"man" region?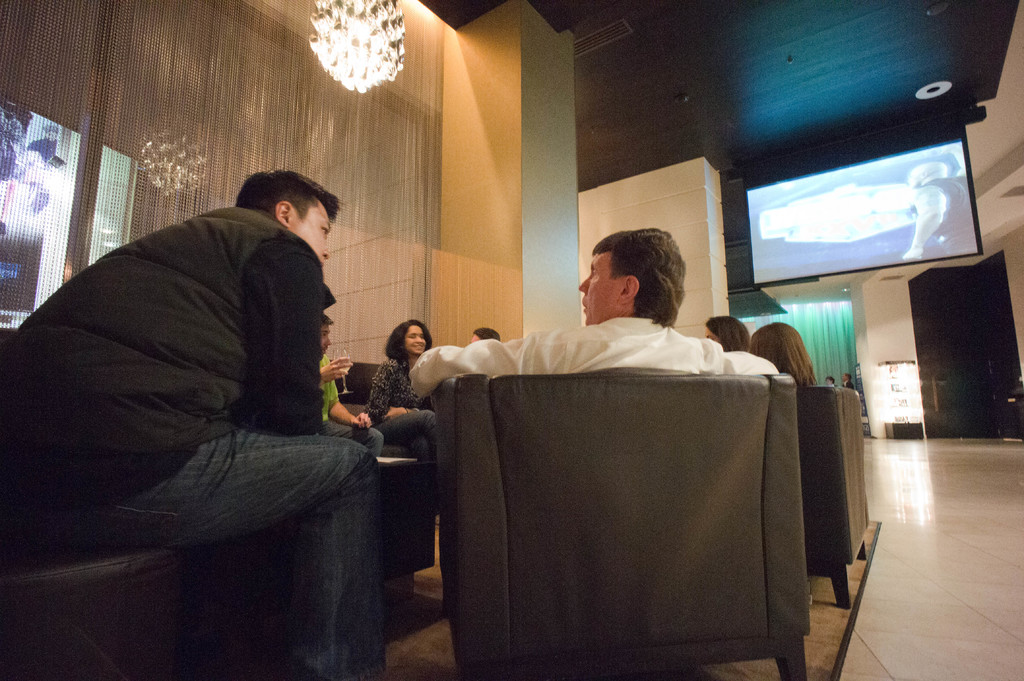
<bbox>844, 374, 855, 387</bbox>
